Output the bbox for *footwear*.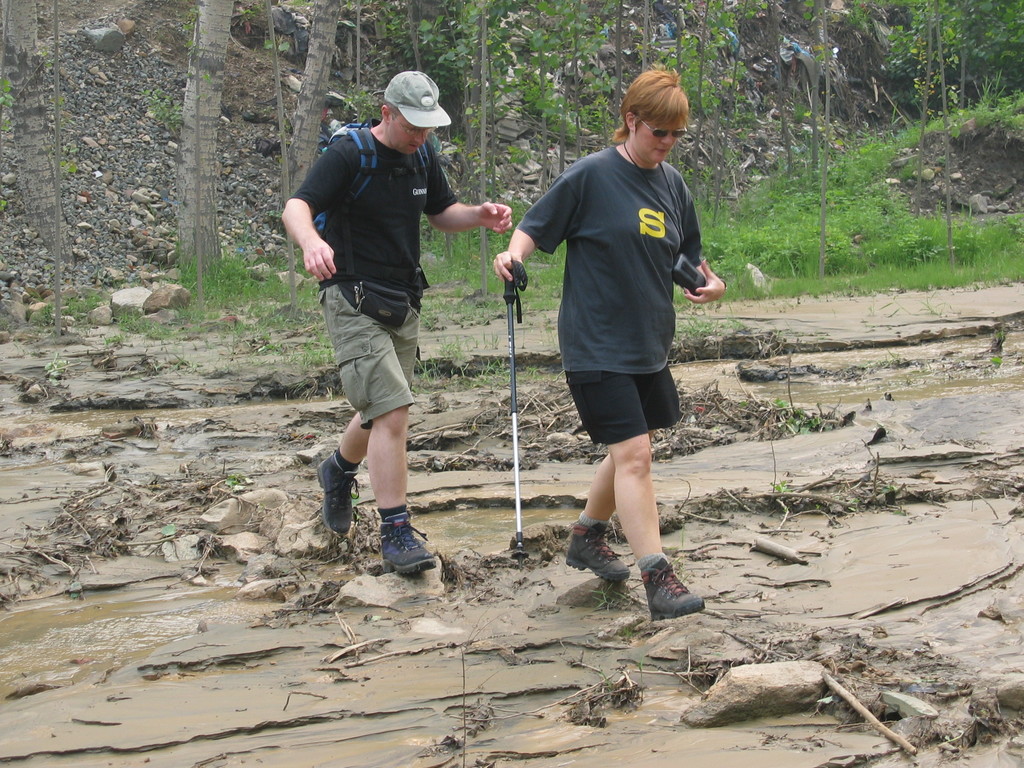
rect(316, 449, 362, 538).
